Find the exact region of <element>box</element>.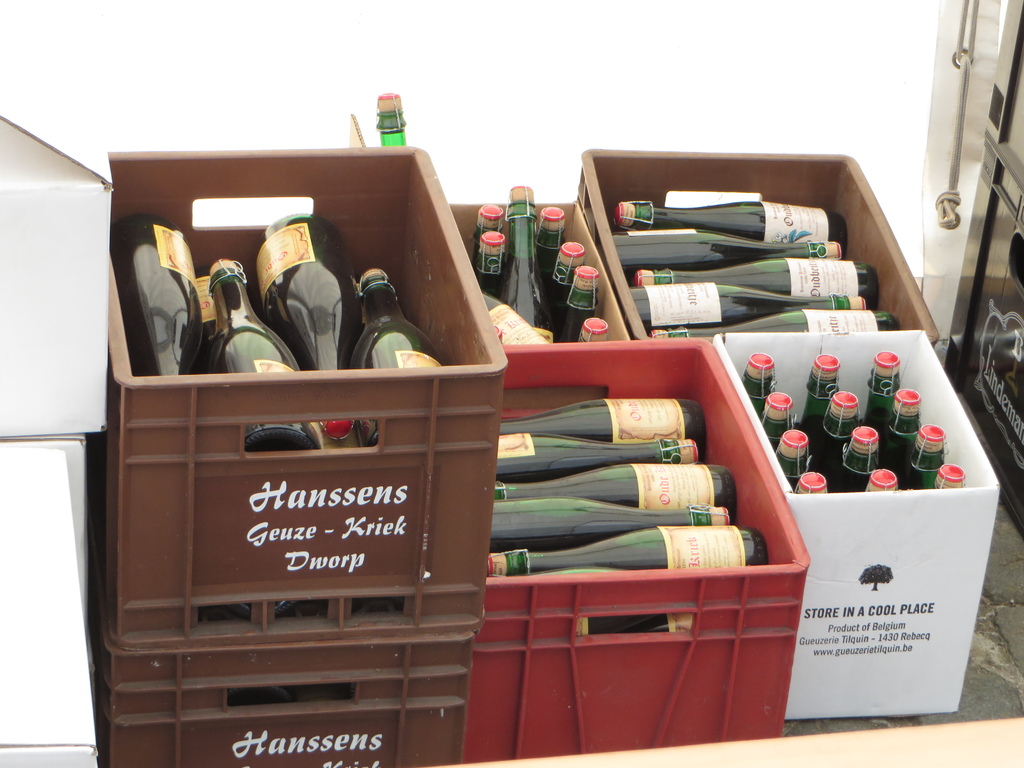
Exact region: 87/144/502/648.
